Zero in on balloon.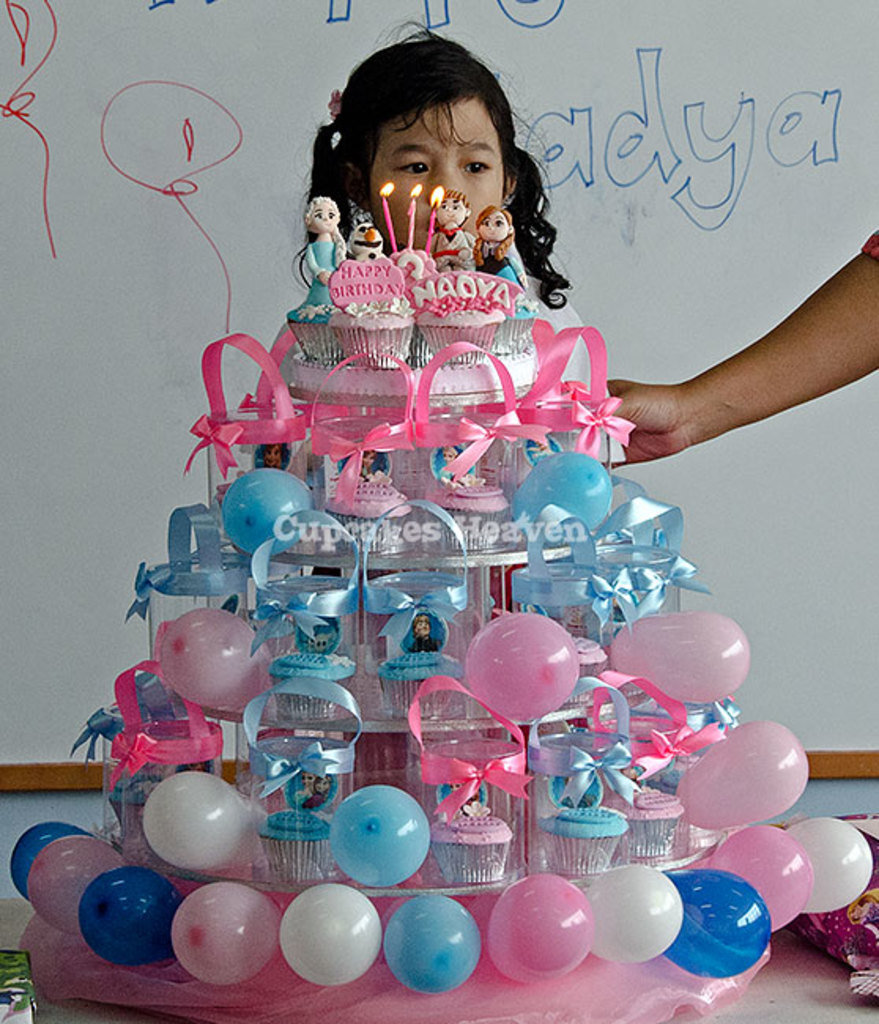
Zeroed in: l=488, t=873, r=600, b=985.
